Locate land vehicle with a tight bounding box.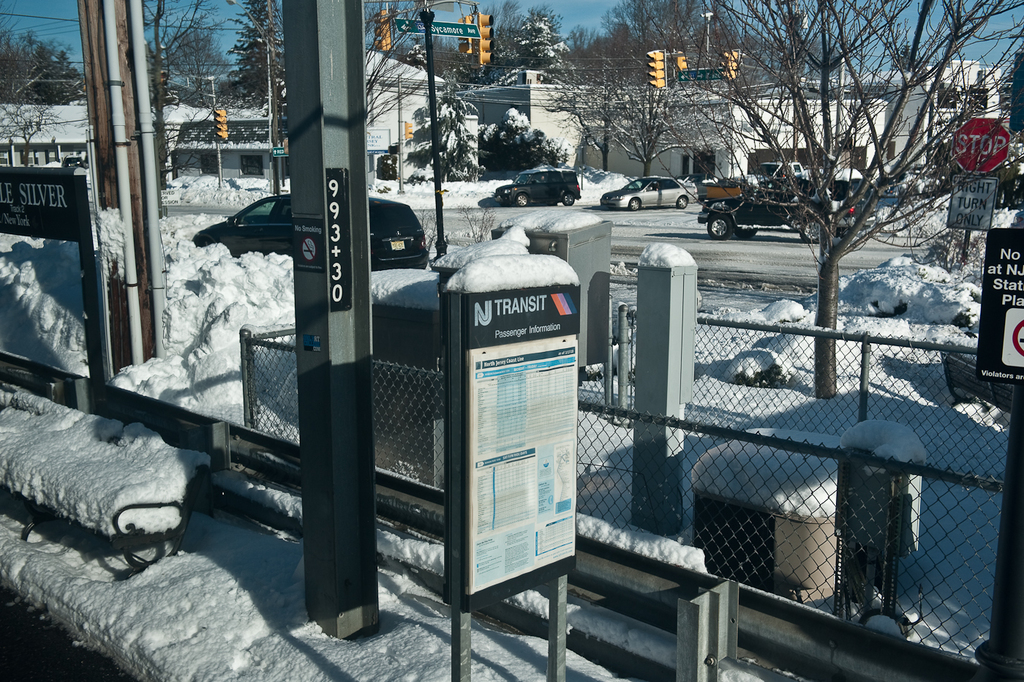
493 166 582 209.
